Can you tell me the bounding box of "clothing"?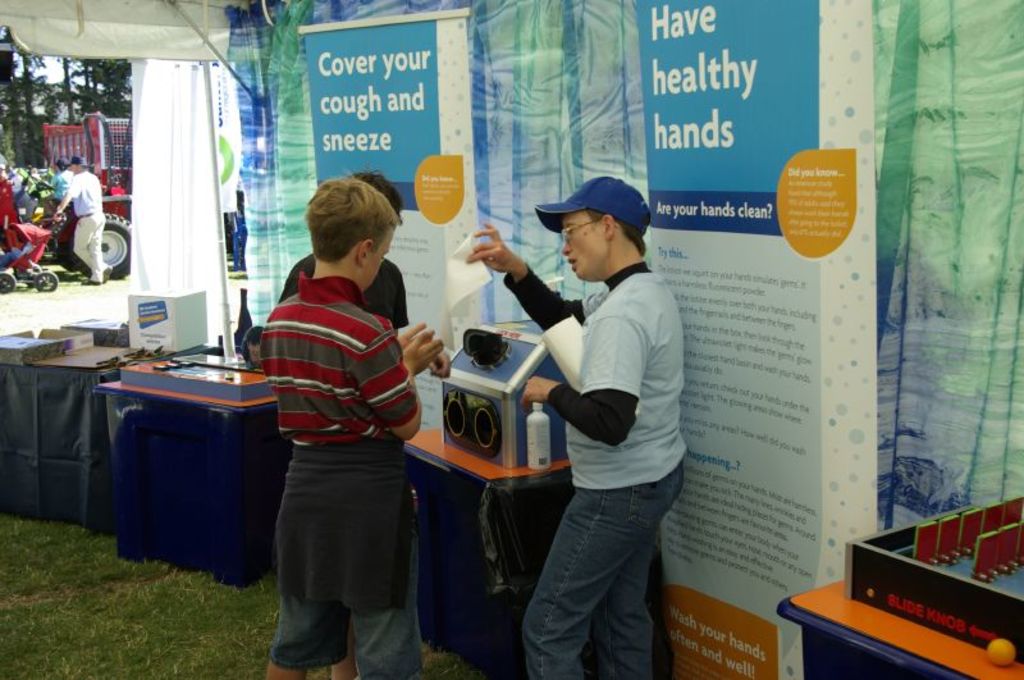
[left=262, top=274, right=421, bottom=679].
